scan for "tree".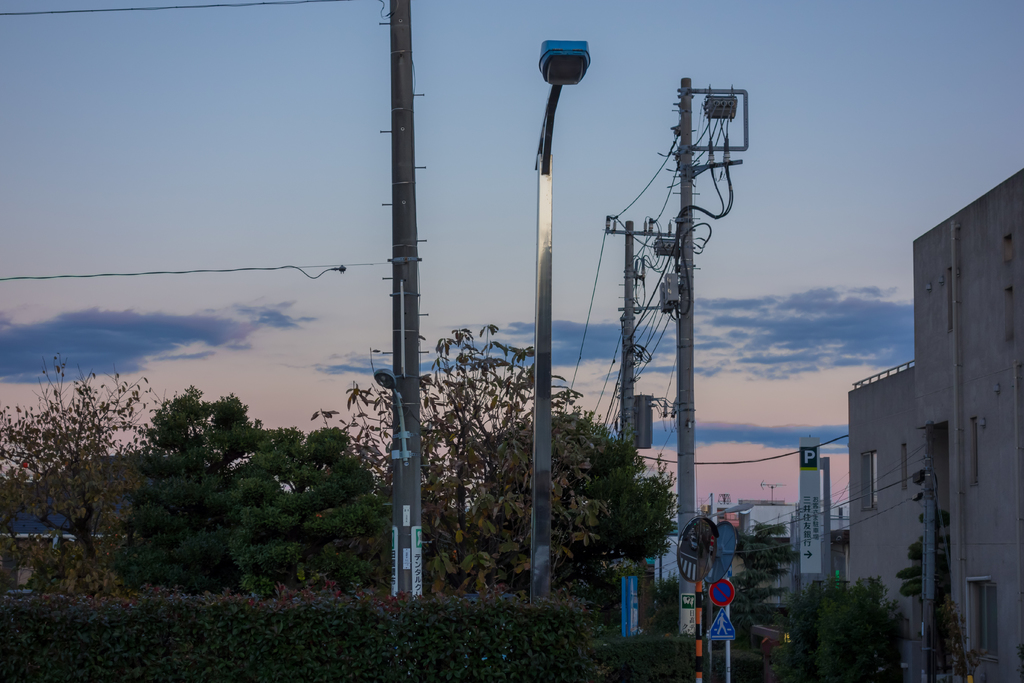
Scan result: (x1=115, y1=317, x2=397, y2=586).
